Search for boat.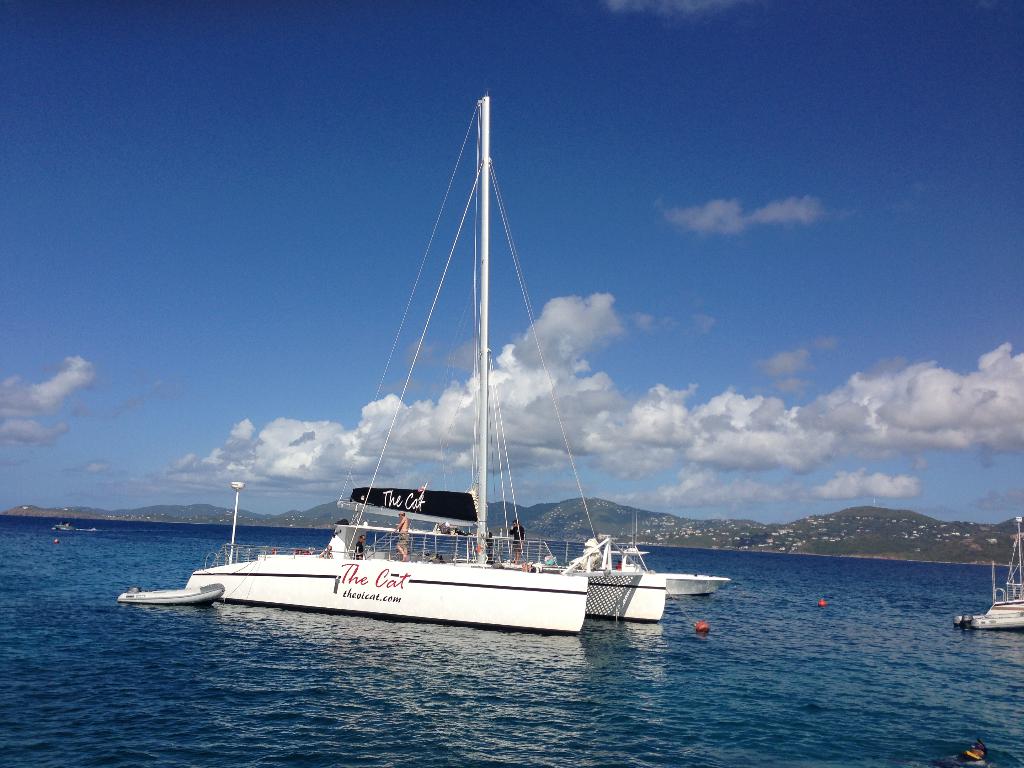
Found at {"x1": 134, "y1": 161, "x2": 704, "y2": 650}.
